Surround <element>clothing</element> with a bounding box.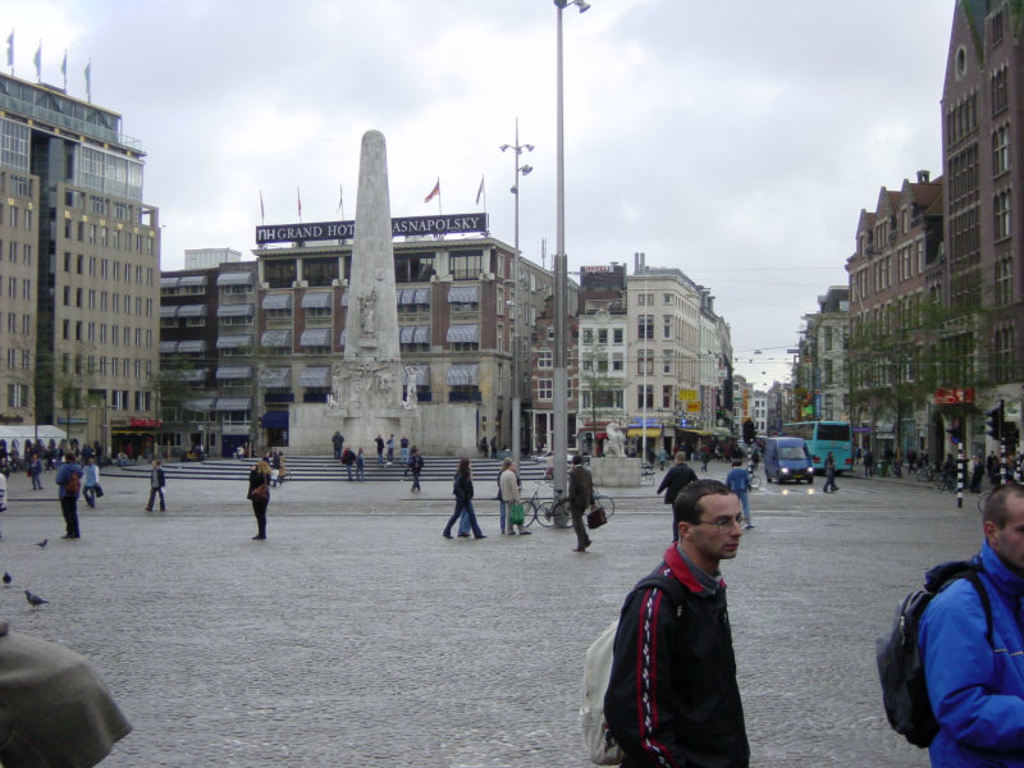
(x1=59, y1=461, x2=79, y2=534).
